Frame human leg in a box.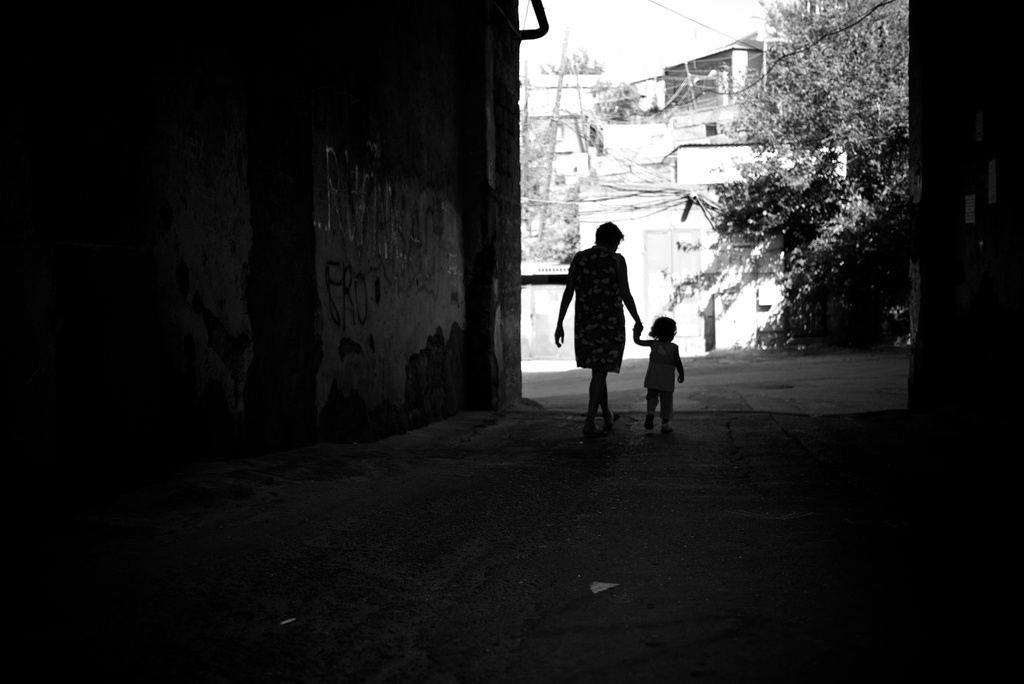
bbox=(662, 389, 674, 434).
